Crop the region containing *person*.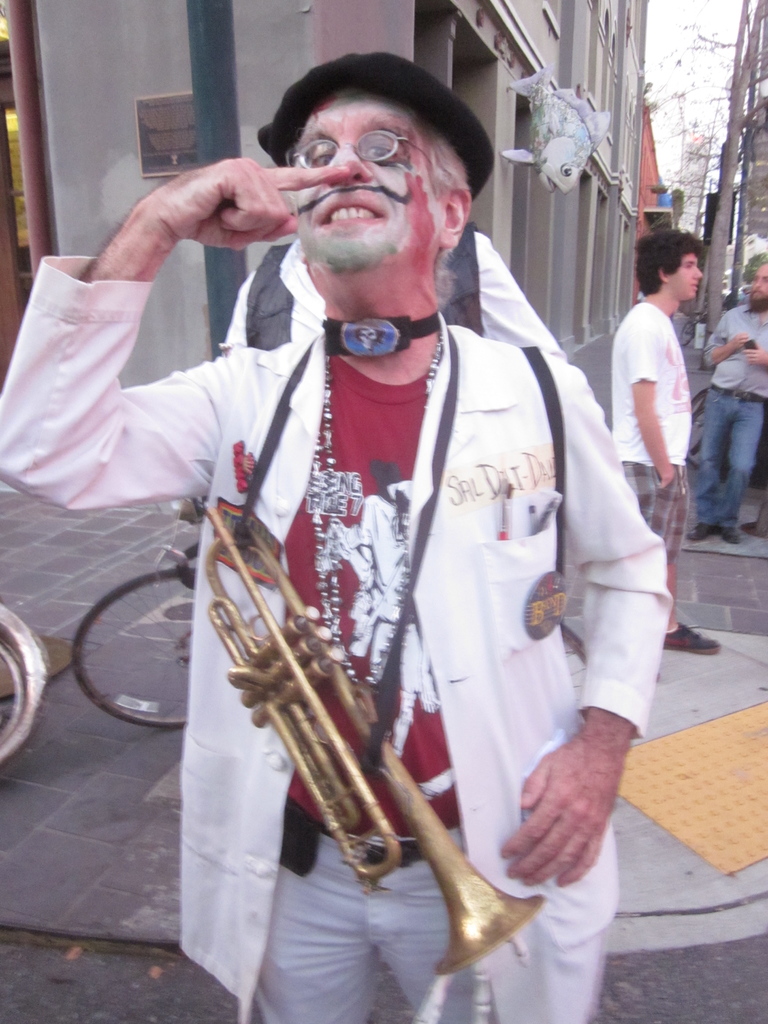
Crop region: (0,54,666,1023).
